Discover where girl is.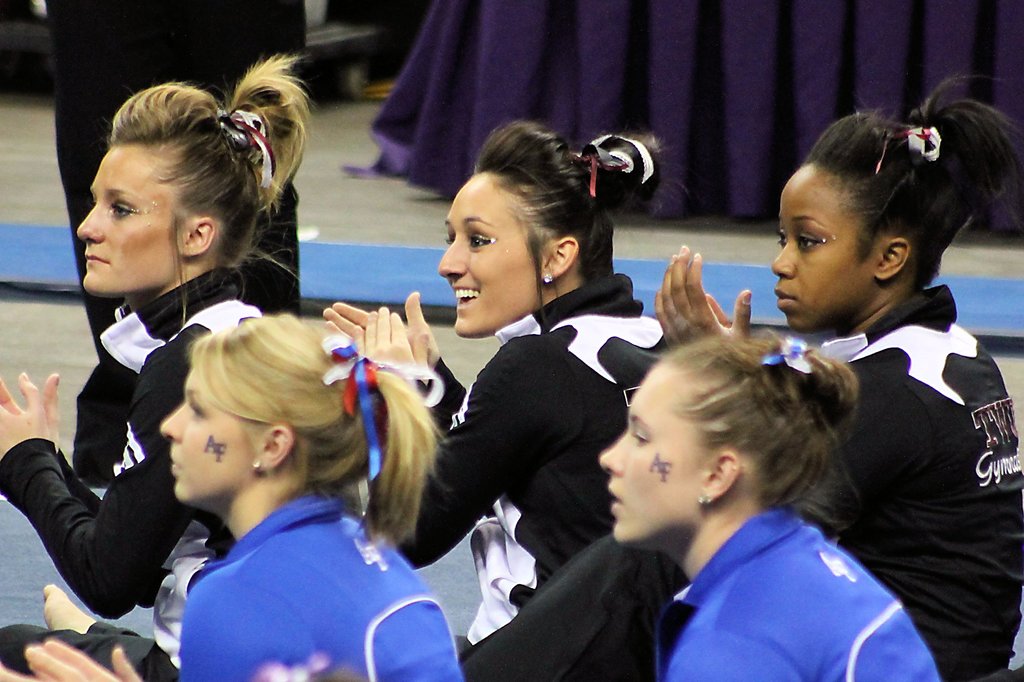
Discovered at 0/52/304/679.
